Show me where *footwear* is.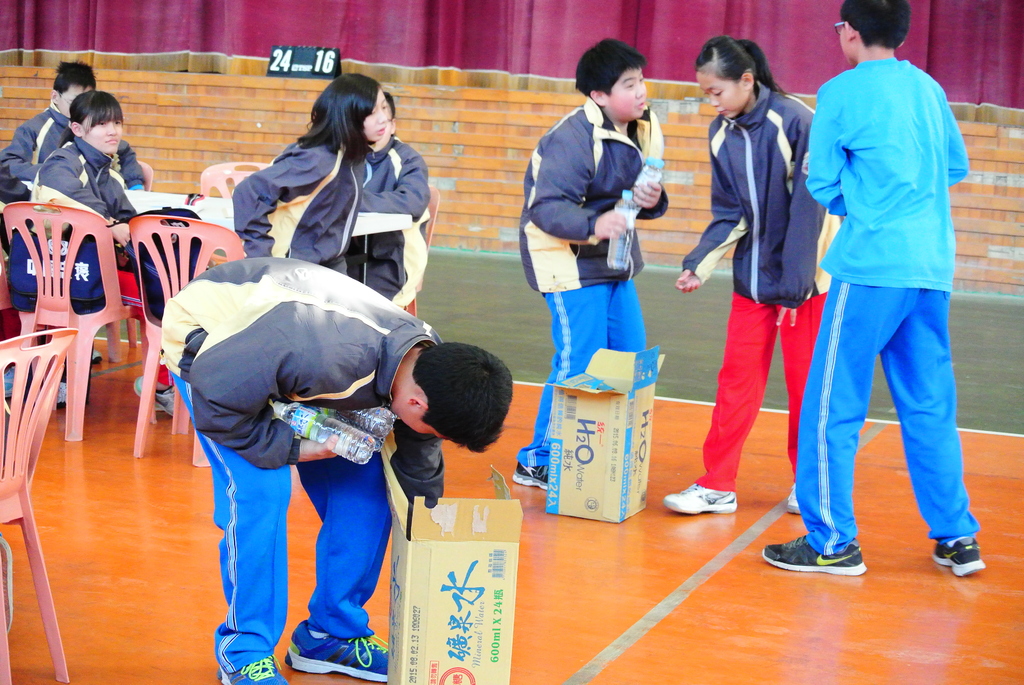
*footwear* is at l=929, t=536, r=986, b=583.
